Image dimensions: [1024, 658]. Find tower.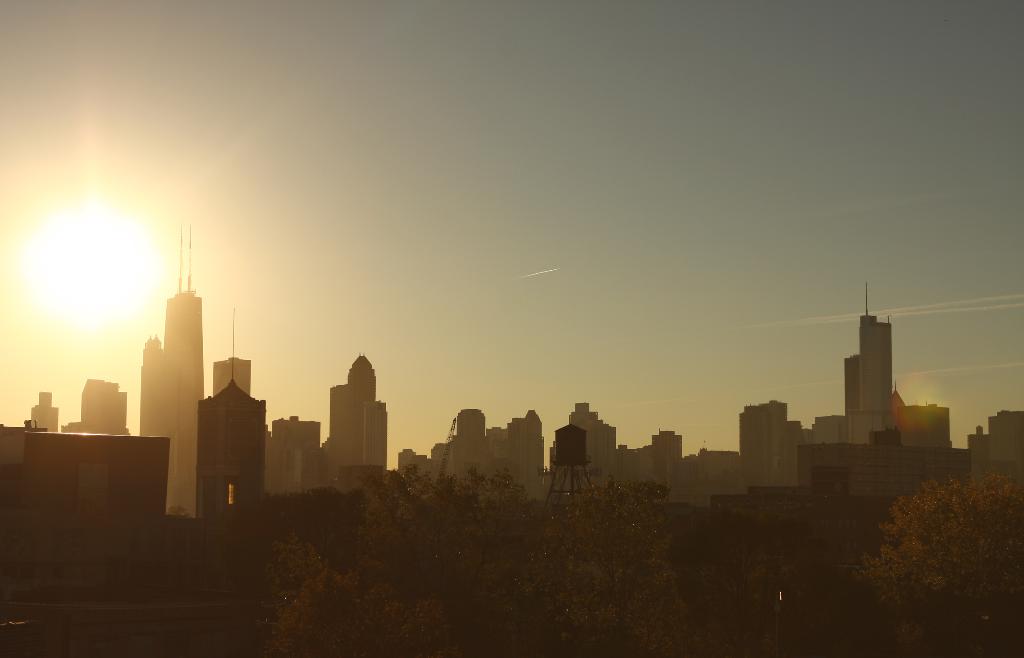
x1=739, y1=399, x2=790, y2=498.
